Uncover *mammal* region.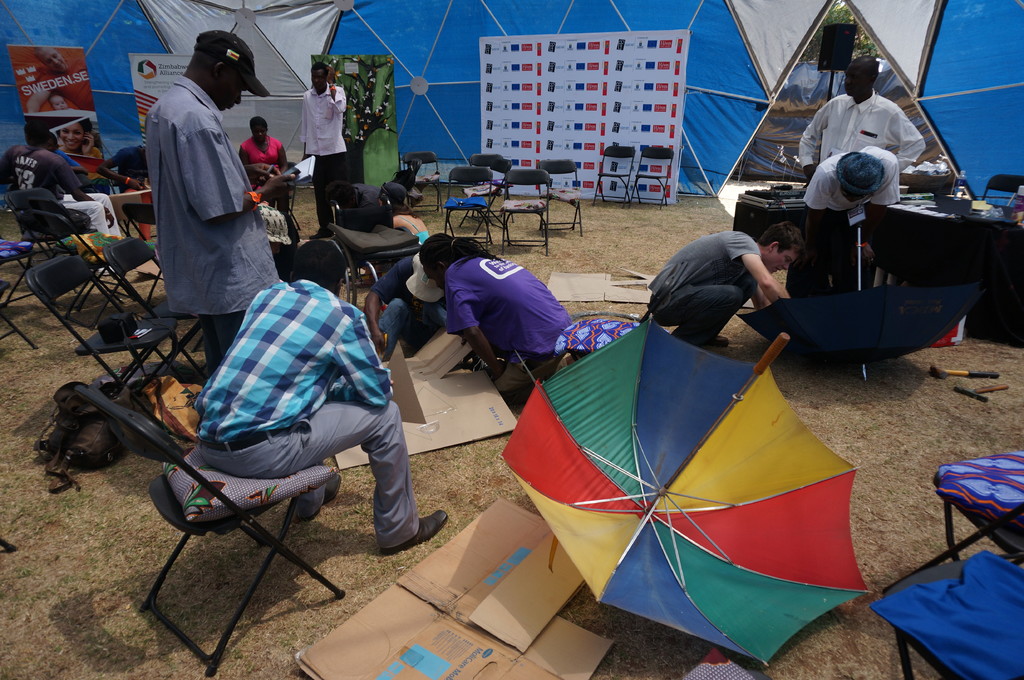
Uncovered: 797/60/930/182.
